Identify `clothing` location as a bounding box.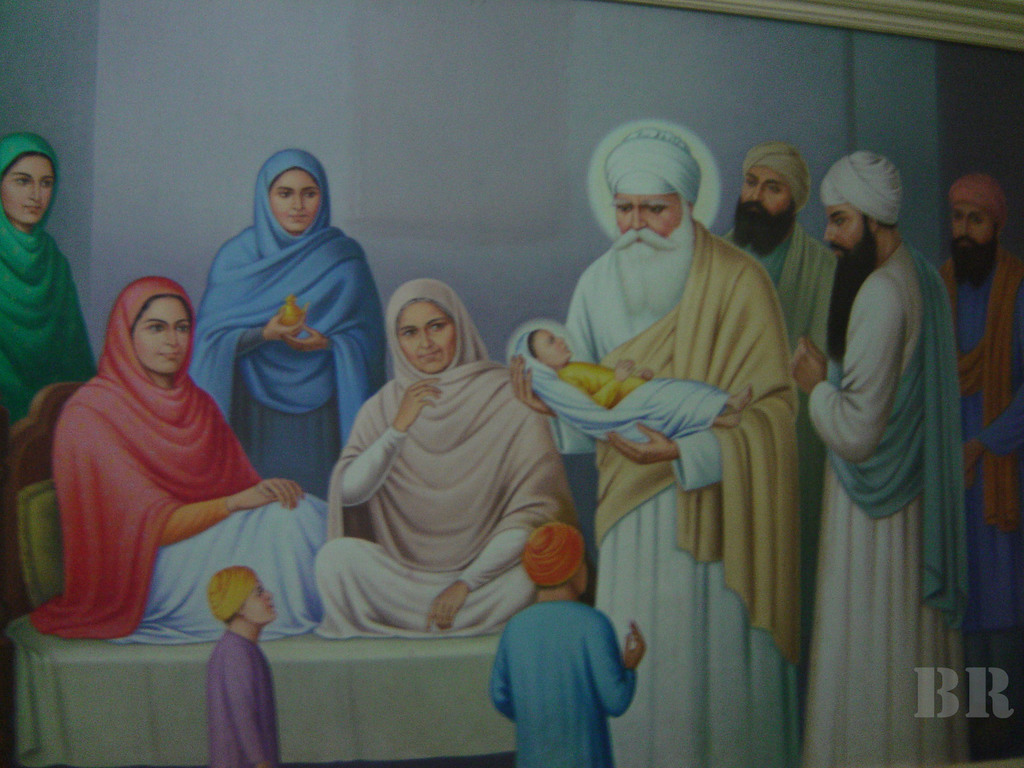
(552,360,646,410).
